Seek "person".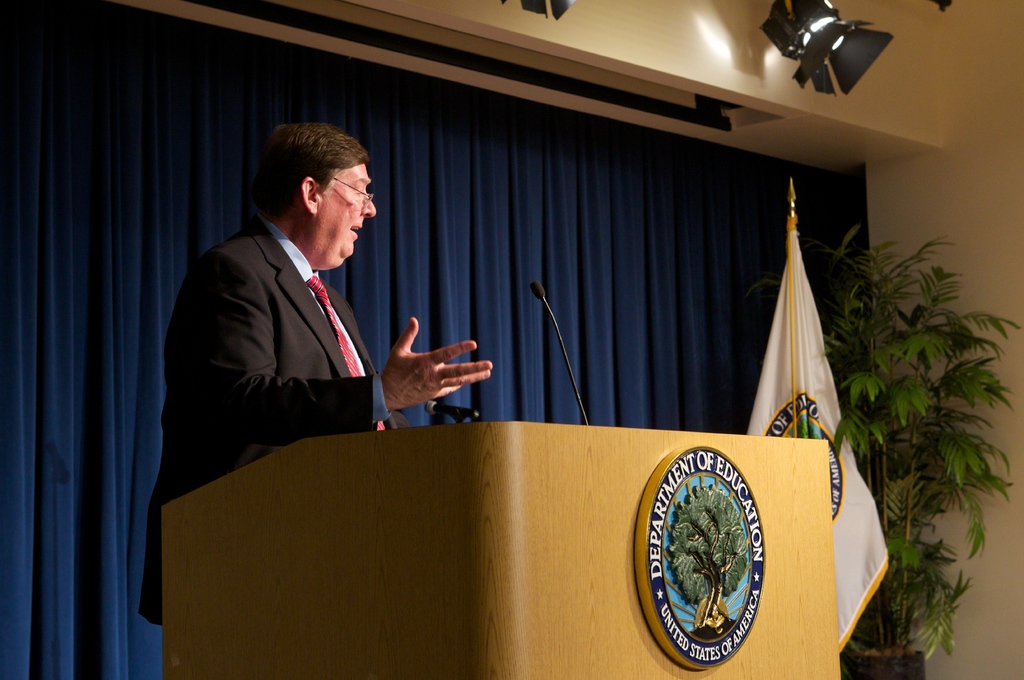
x1=136 y1=123 x2=493 y2=627.
